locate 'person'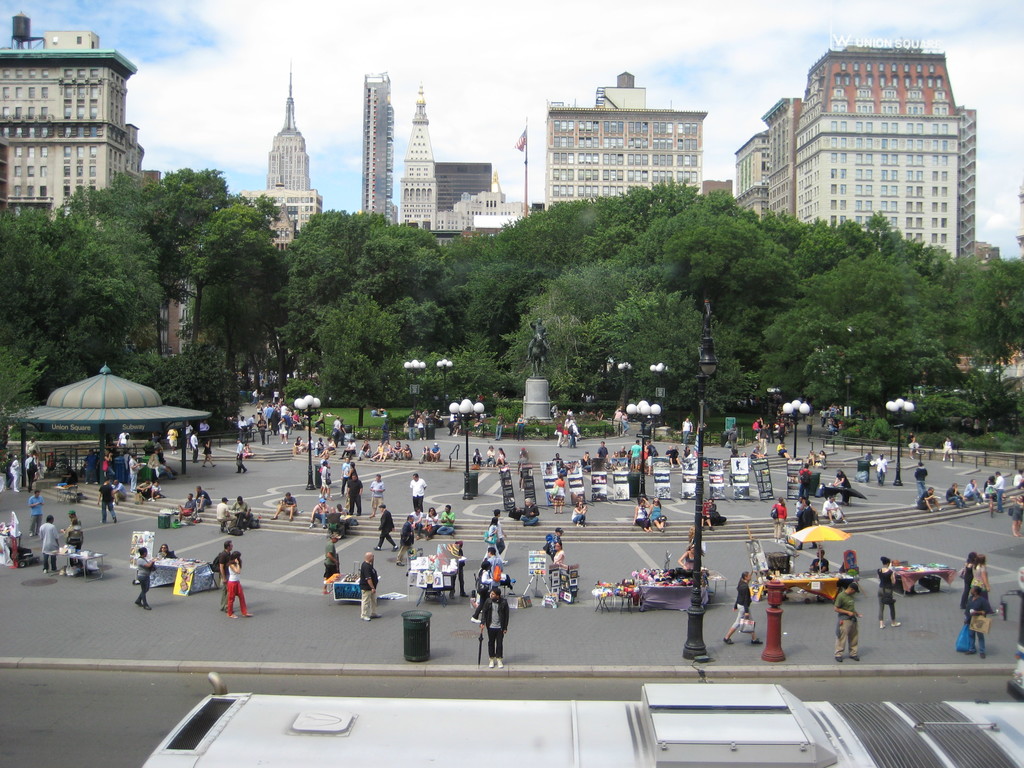
324:541:339:585
